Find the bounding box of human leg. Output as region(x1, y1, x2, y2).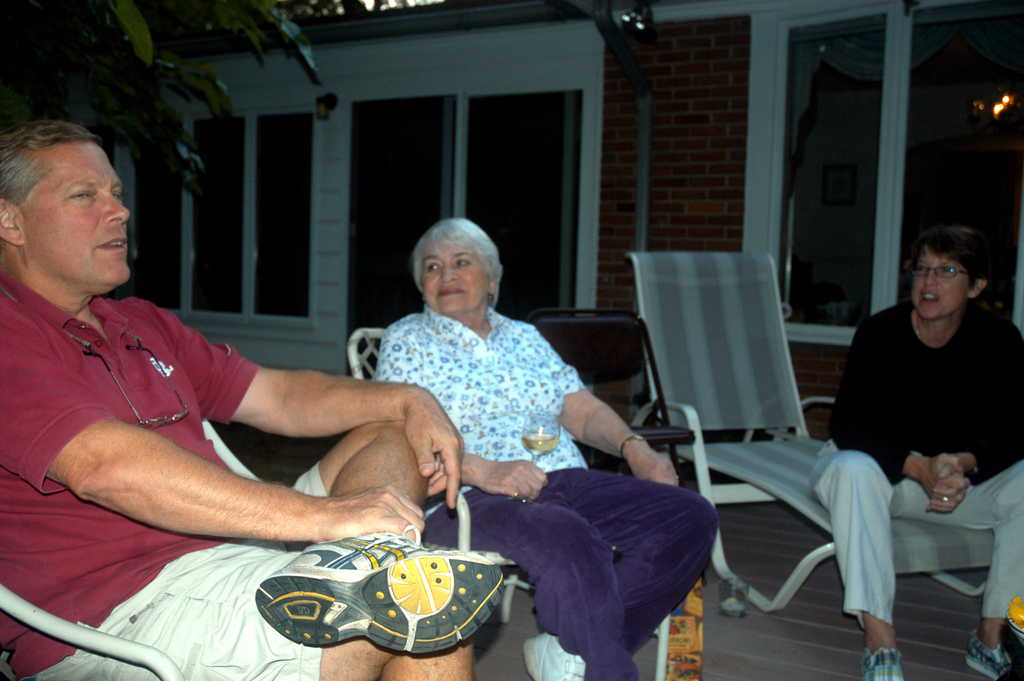
region(809, 442, 901, 680).
